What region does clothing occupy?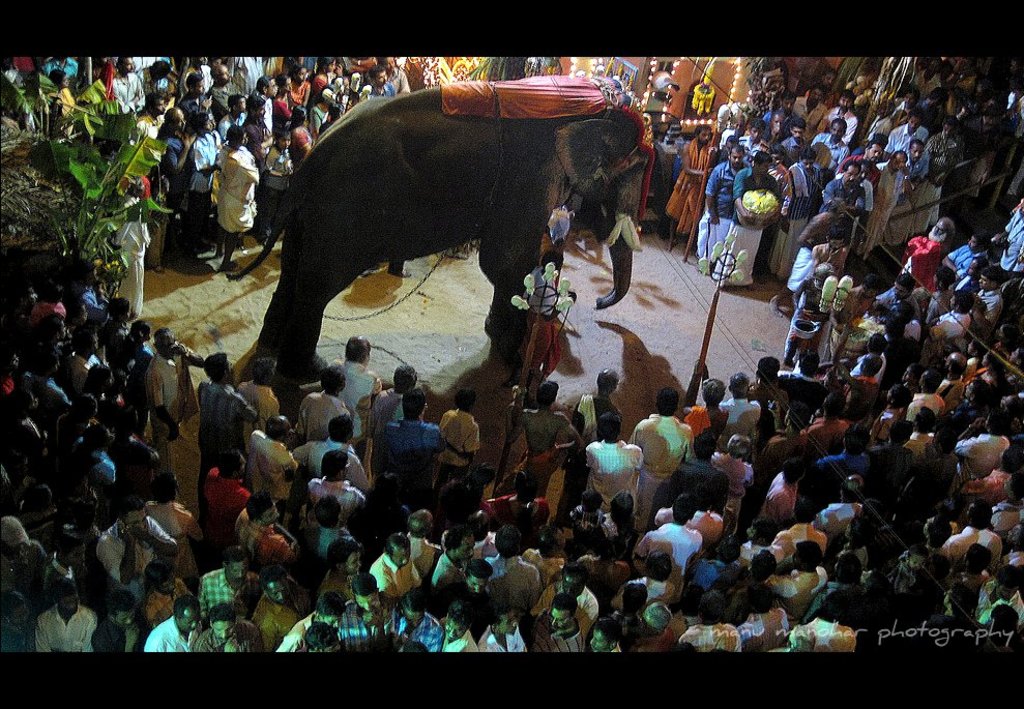
(x1=189, y1=622, x2=262, y2=653).
